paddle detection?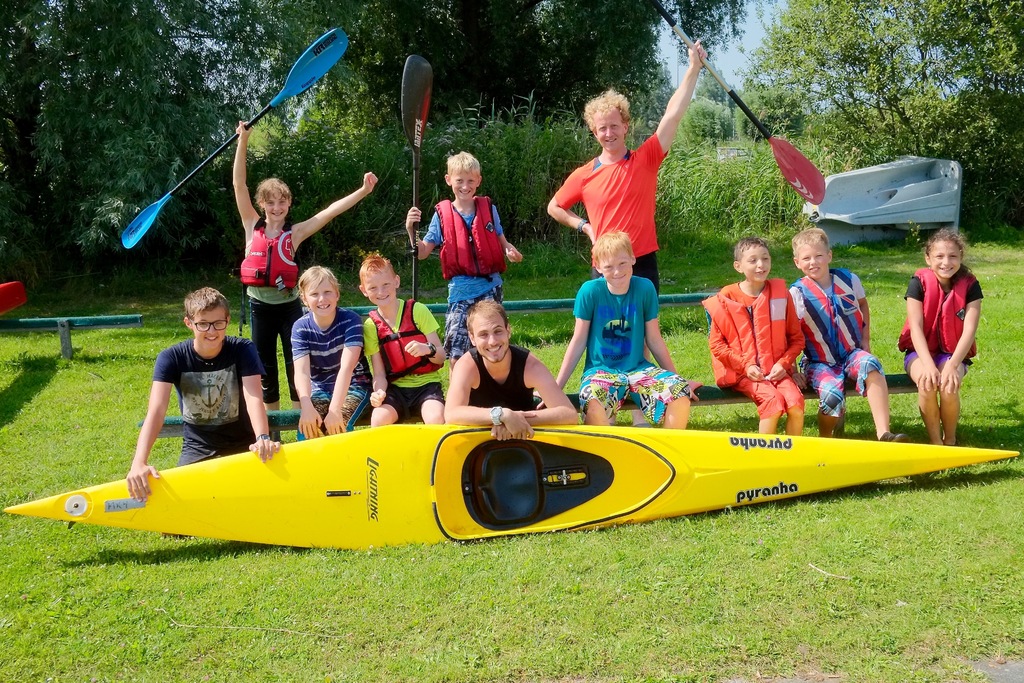
detection(120, 27, 346, 247)
